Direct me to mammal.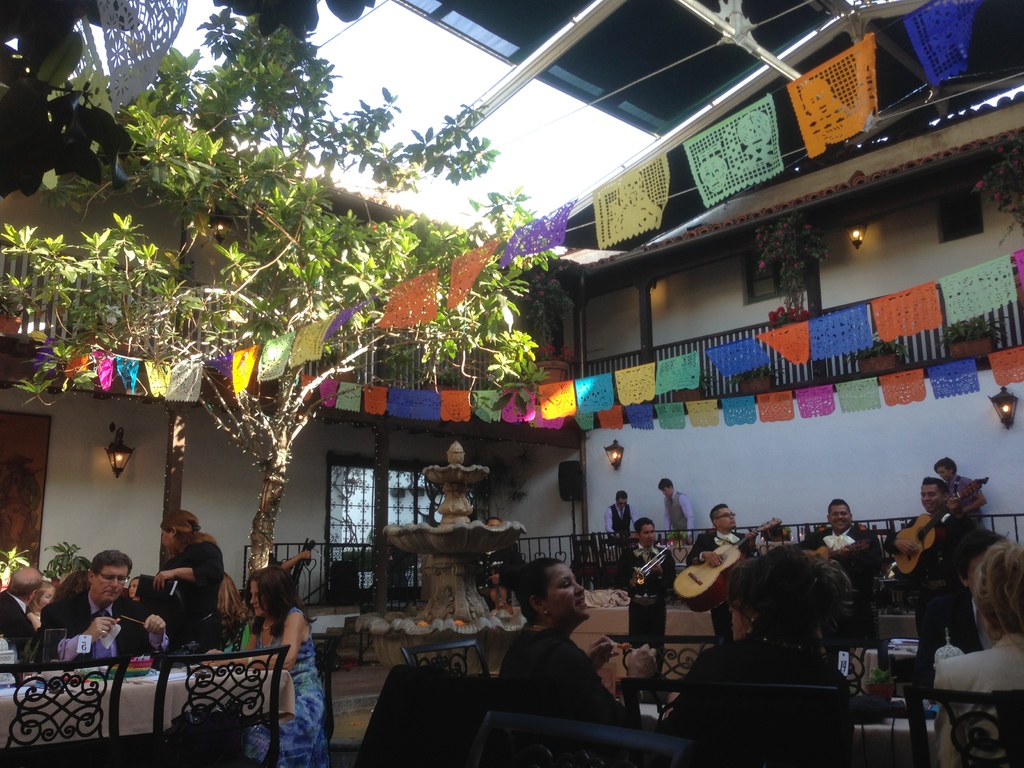
Direction: (604, 490, 639, 543).
